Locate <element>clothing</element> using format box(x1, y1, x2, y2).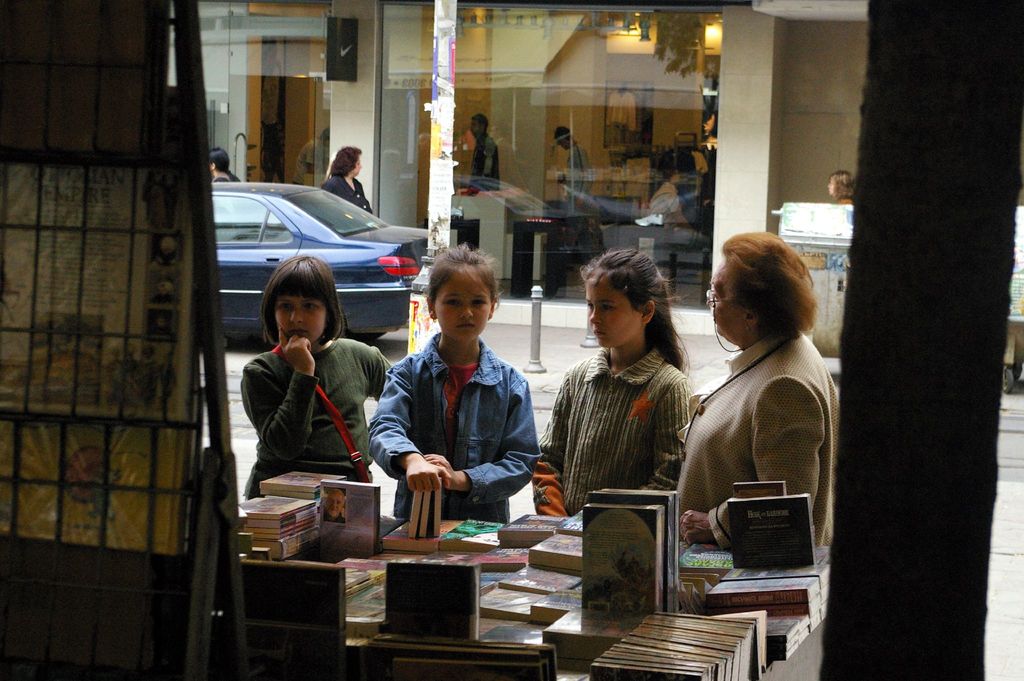
box(528, 341, 698, 520).
